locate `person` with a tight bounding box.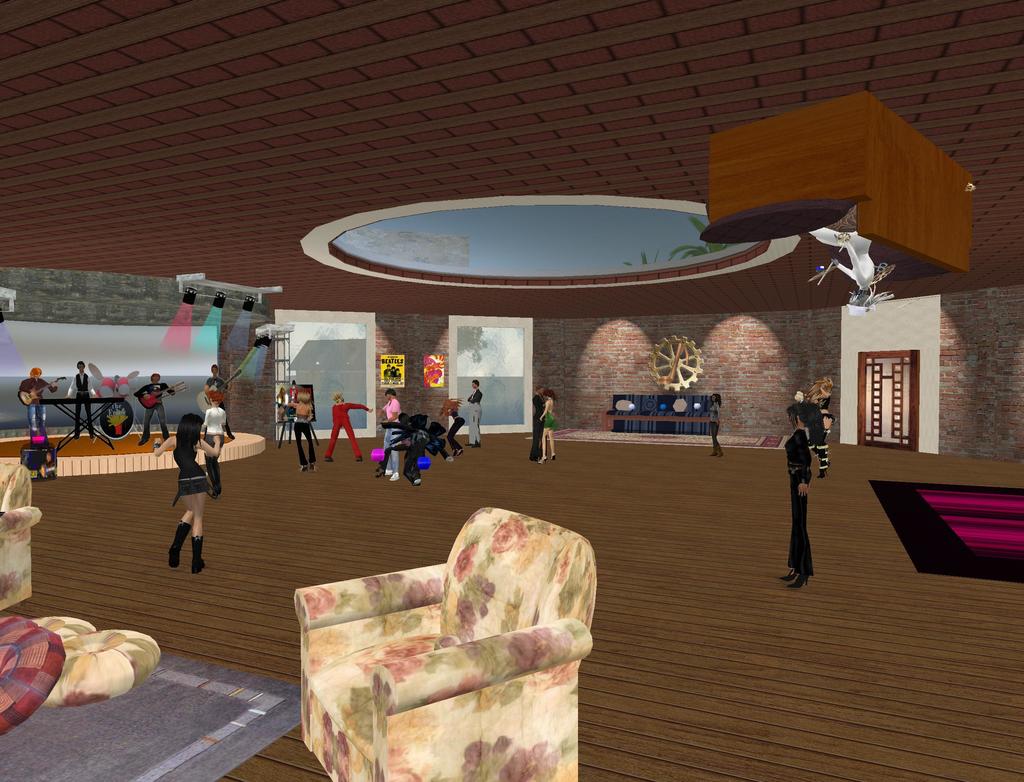
(794, 375, 837, 475).
